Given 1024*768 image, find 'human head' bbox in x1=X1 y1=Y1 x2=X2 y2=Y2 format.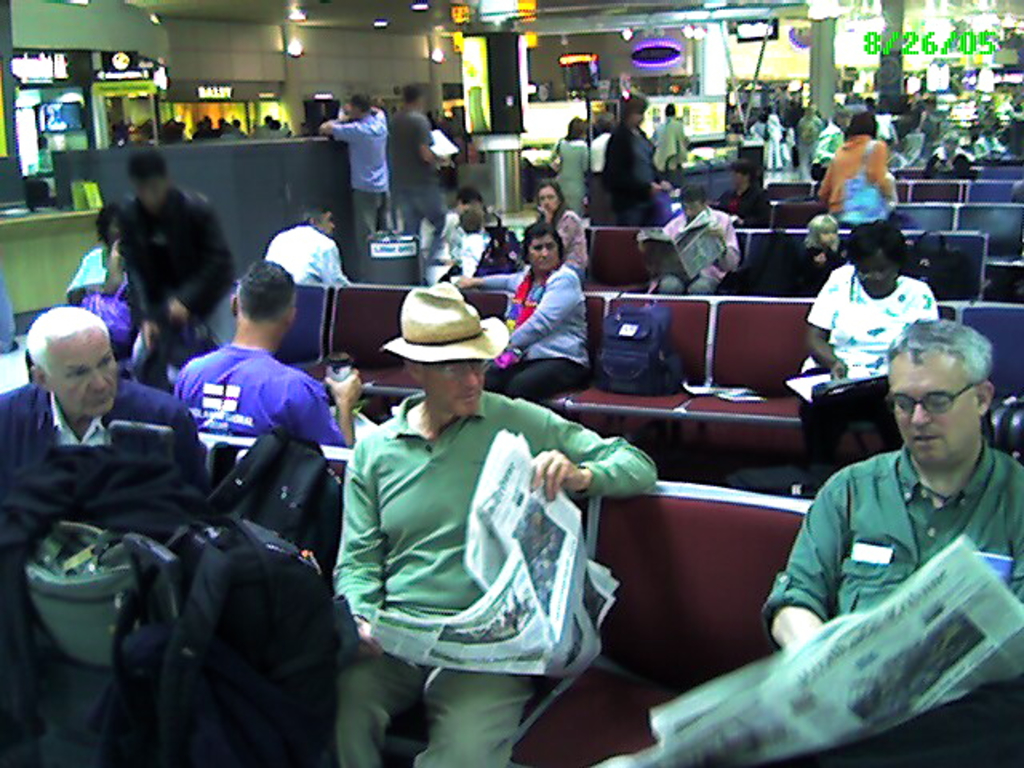
x1=352 y1=96 x2=374 y2=120.
